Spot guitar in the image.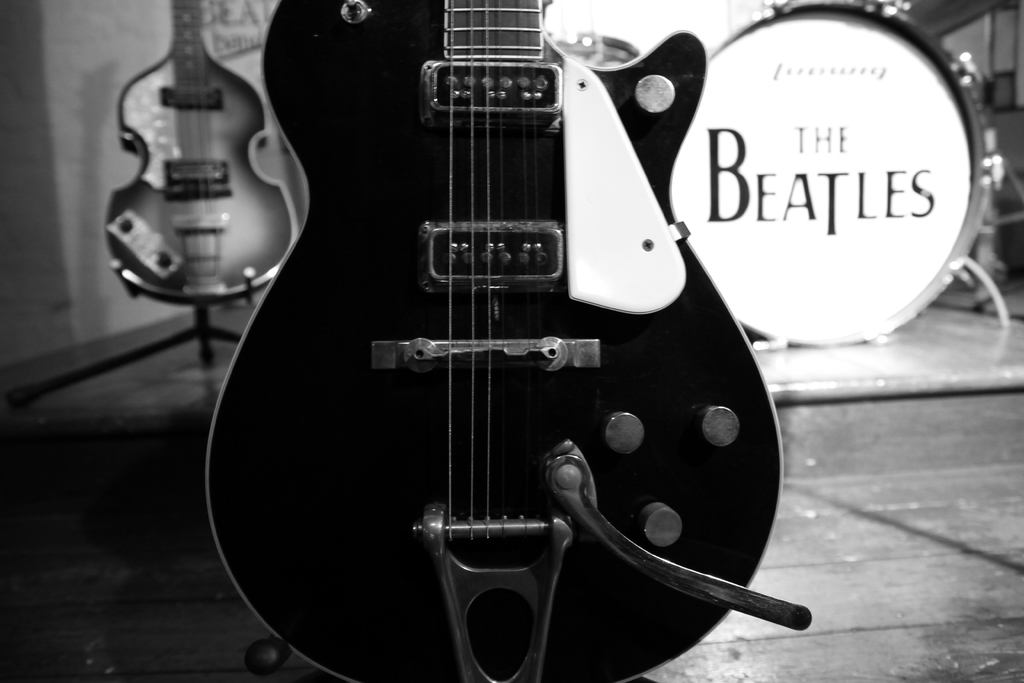
guitar found at box(102, 0, 296, 318).
